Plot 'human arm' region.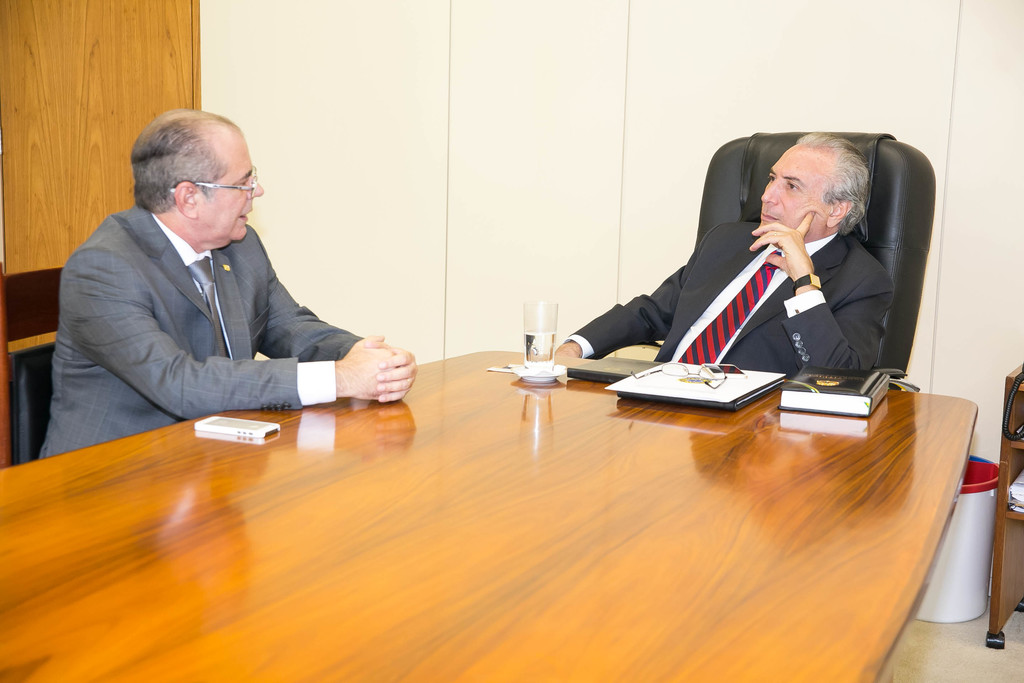
Plotted at {"left": 257, "top": 223, "right": 416, "bottom": 407}.
